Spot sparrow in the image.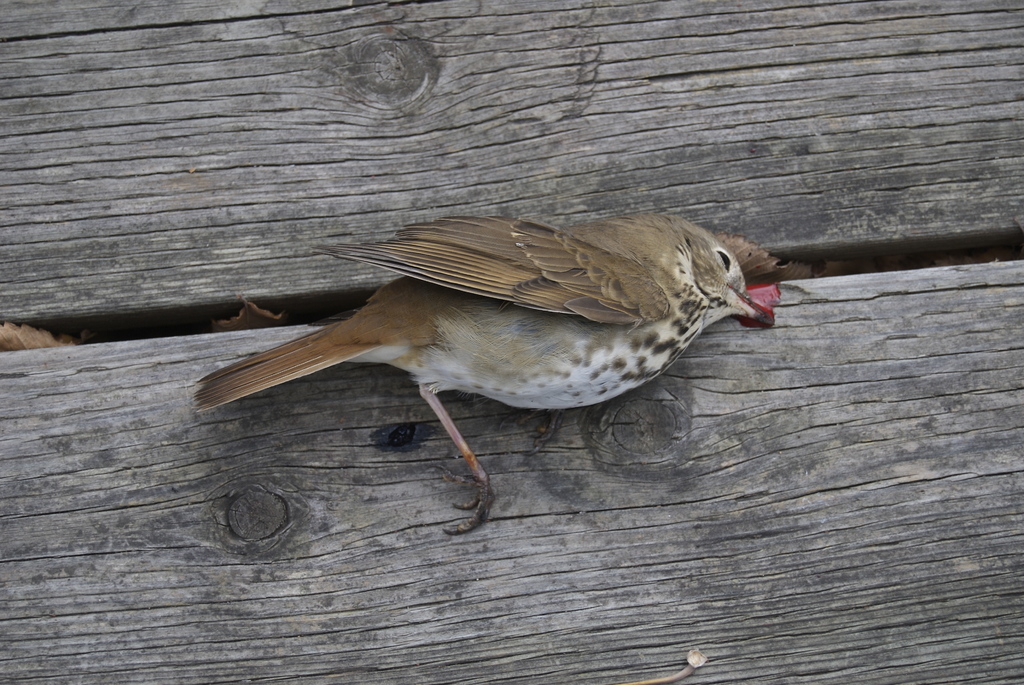
sparrow found at 193:215:773:537.
